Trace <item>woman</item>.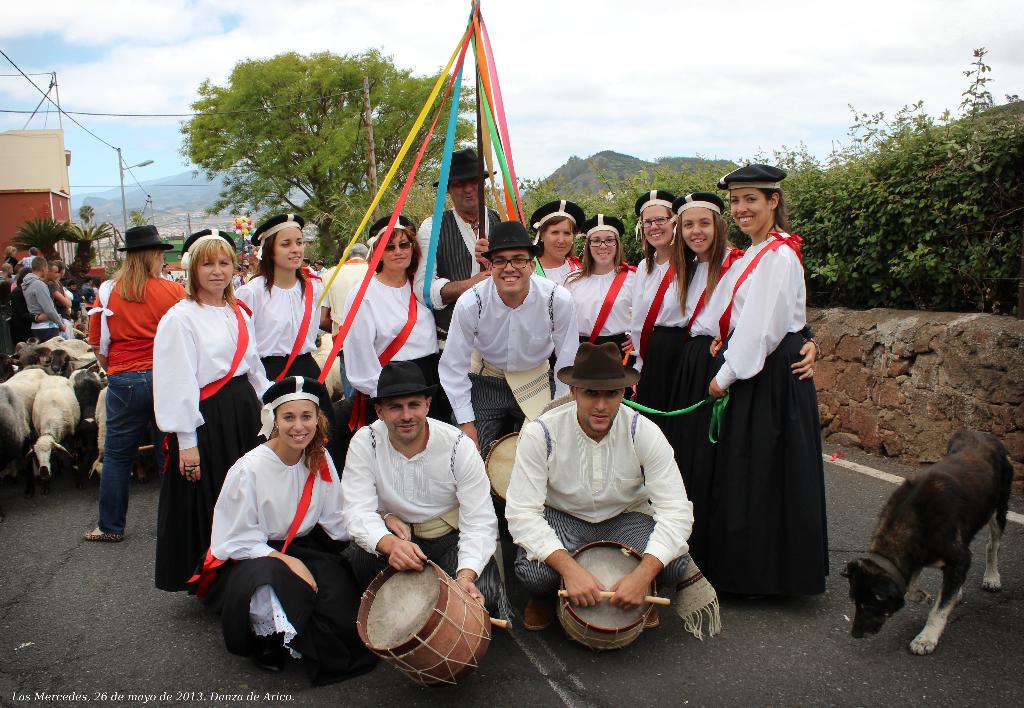
Traced to box(670, 191, 822, 476).
